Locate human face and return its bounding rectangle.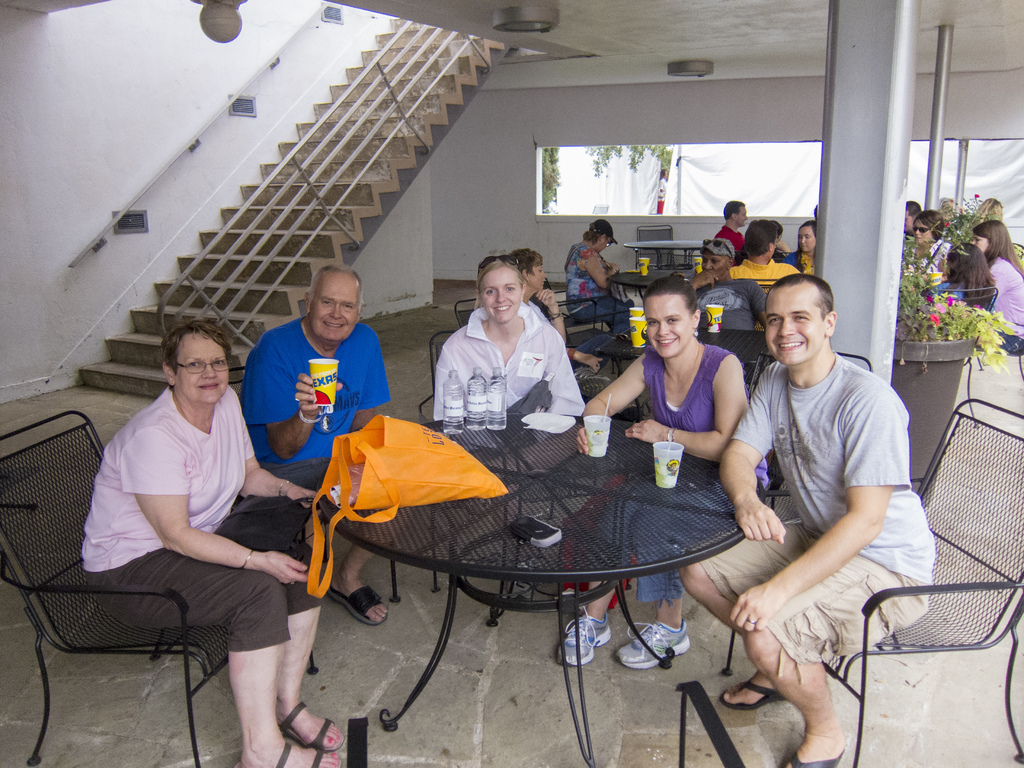
765 284 824 364.
